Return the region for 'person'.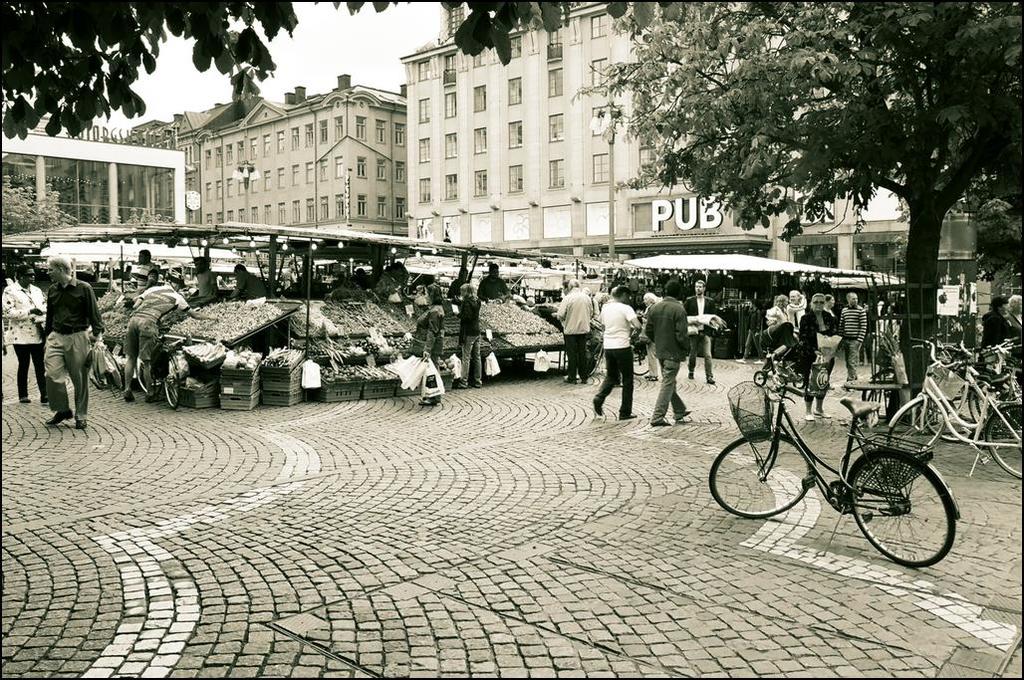
(x1=0, y1=263, x2=48, y2=405).
